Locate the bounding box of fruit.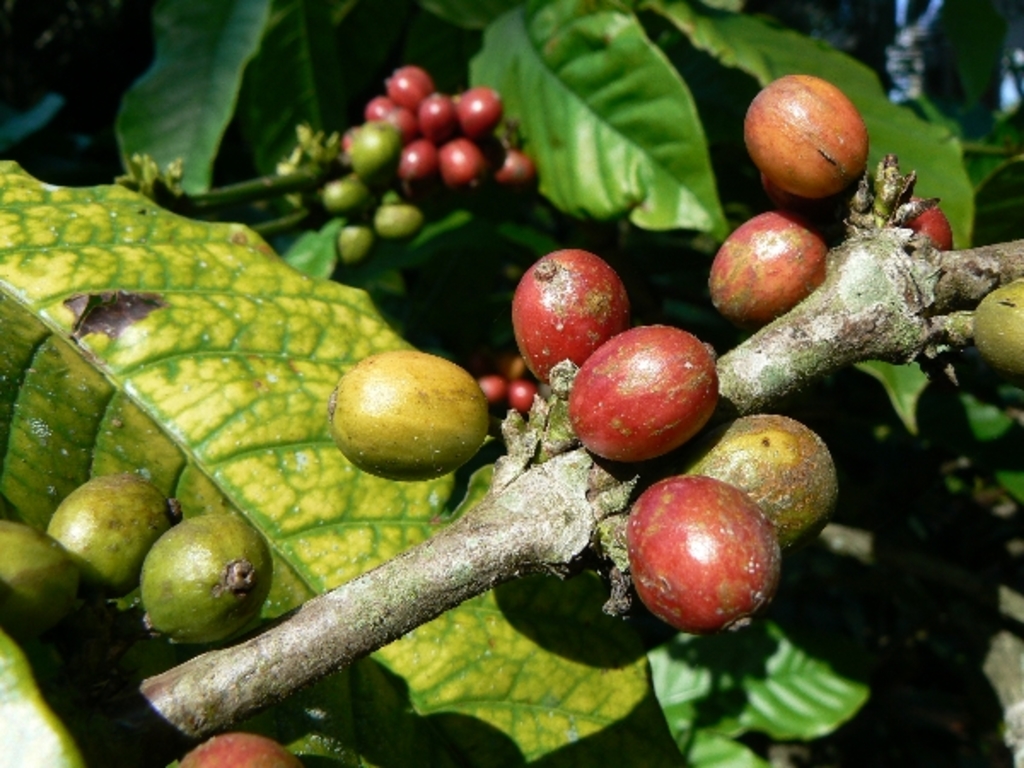
Bounding box: rect(570, 323, 722, 464).
